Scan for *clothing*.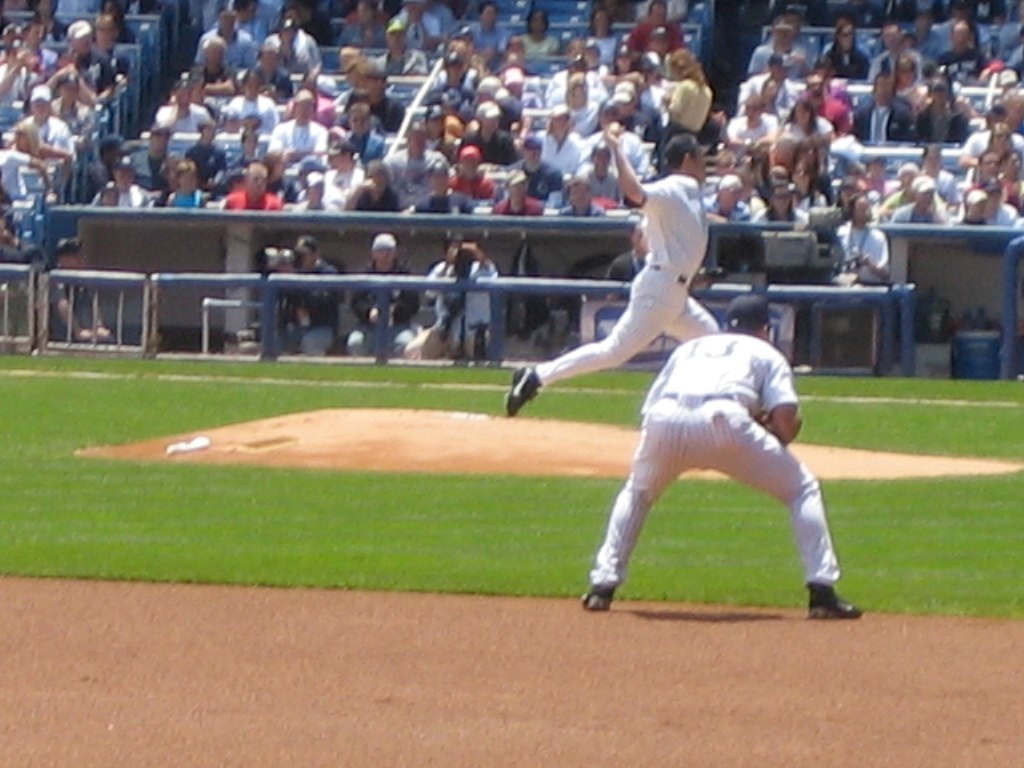
Scan result: box=[656, 78, 711, 149].
